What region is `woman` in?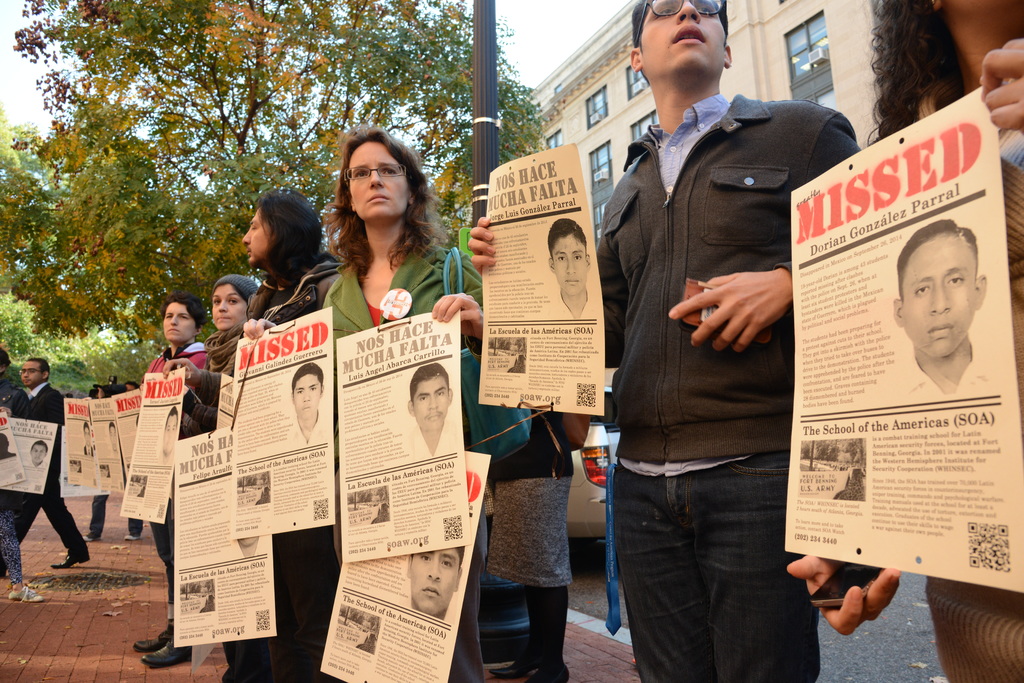
301/114/496/681.
